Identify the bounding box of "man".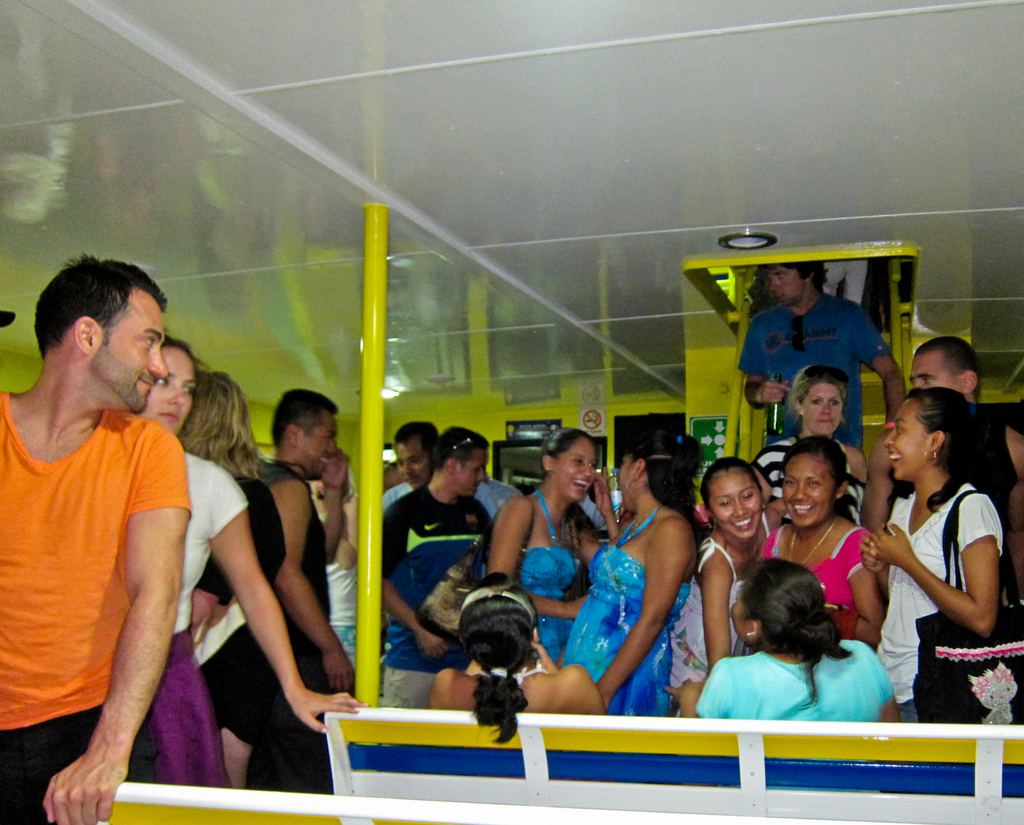
x1=740, y1=264, x2=903, y2=453.
